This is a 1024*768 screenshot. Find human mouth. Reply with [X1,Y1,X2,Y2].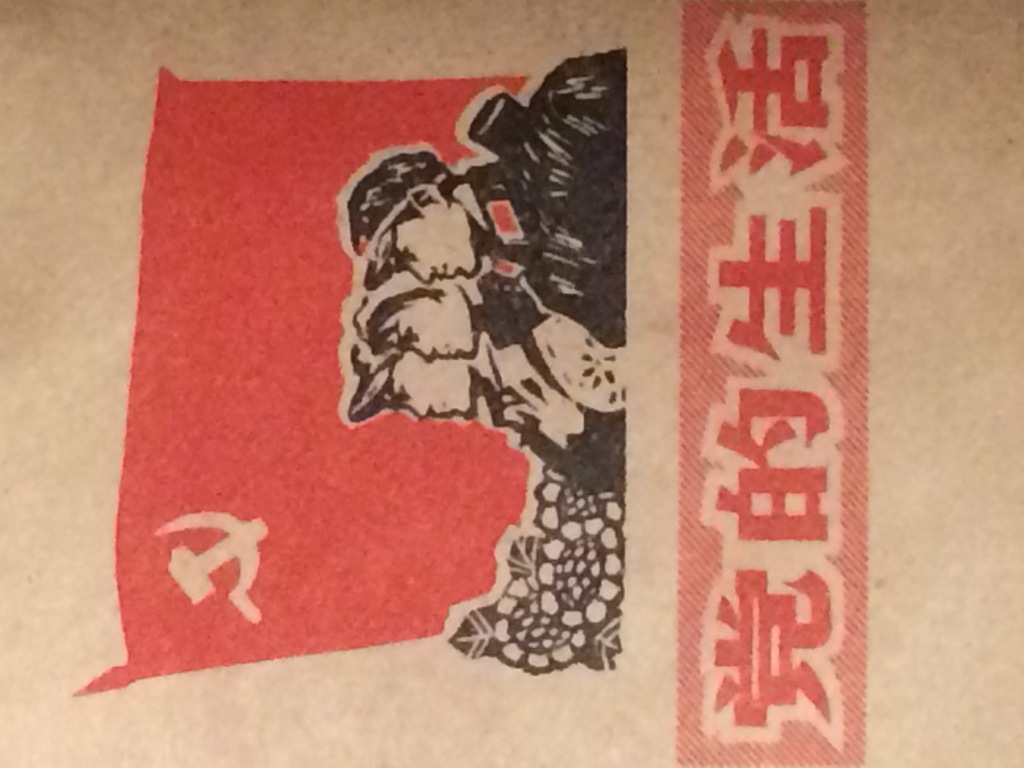
[441,343,456,360].
